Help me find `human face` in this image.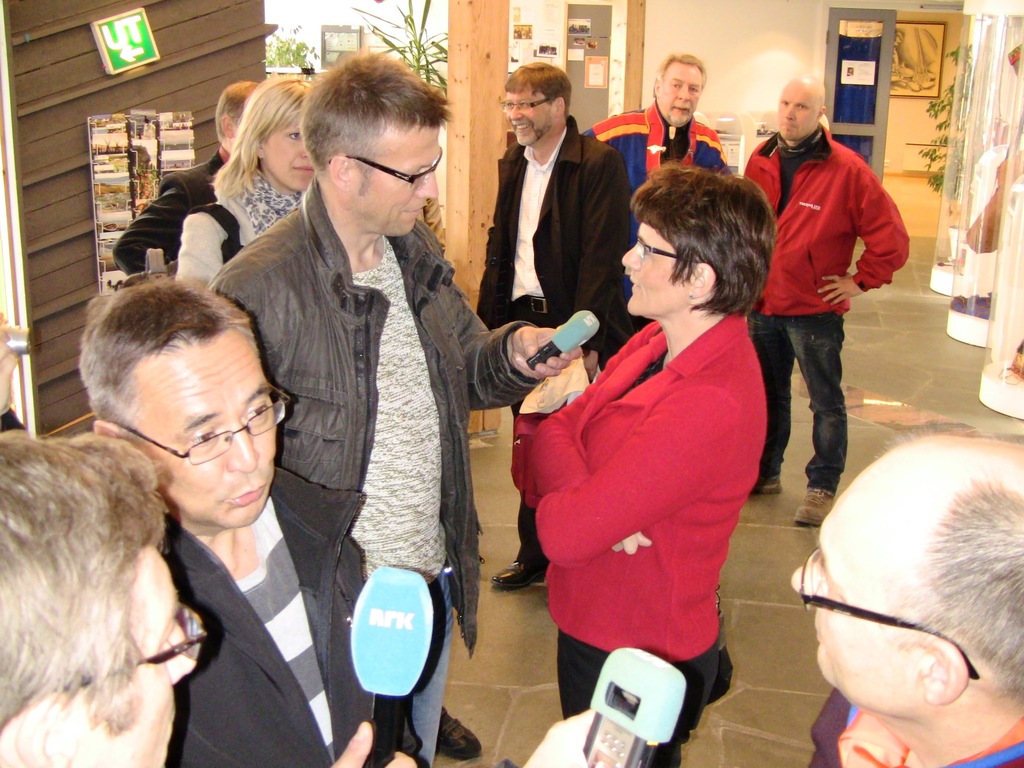
Found it: [91,550,195,767].
